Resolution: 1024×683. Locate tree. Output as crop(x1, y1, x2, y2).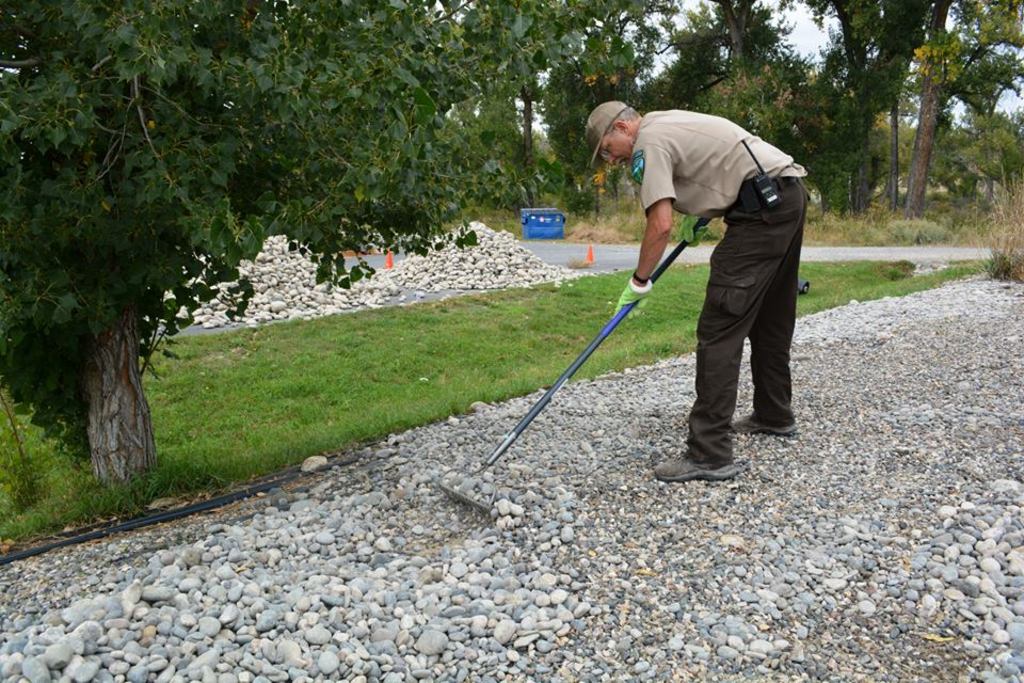
crop(32, 91, 399, 455).
